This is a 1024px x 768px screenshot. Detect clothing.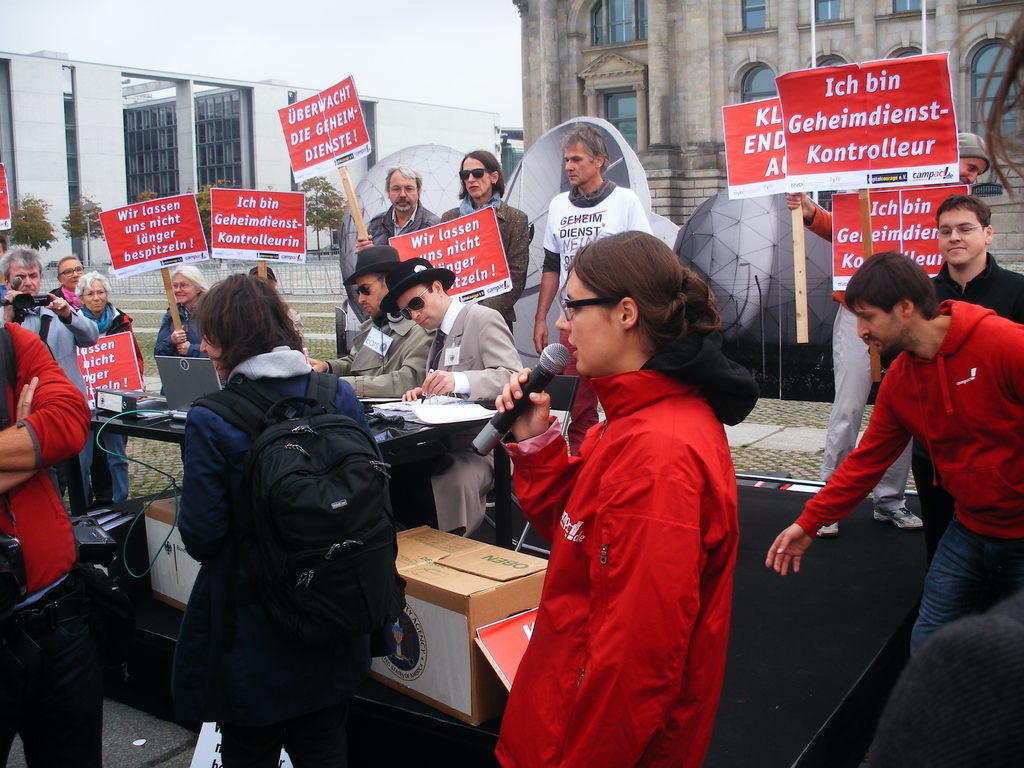
[left=802, top=200, right=917, bottom=495].
